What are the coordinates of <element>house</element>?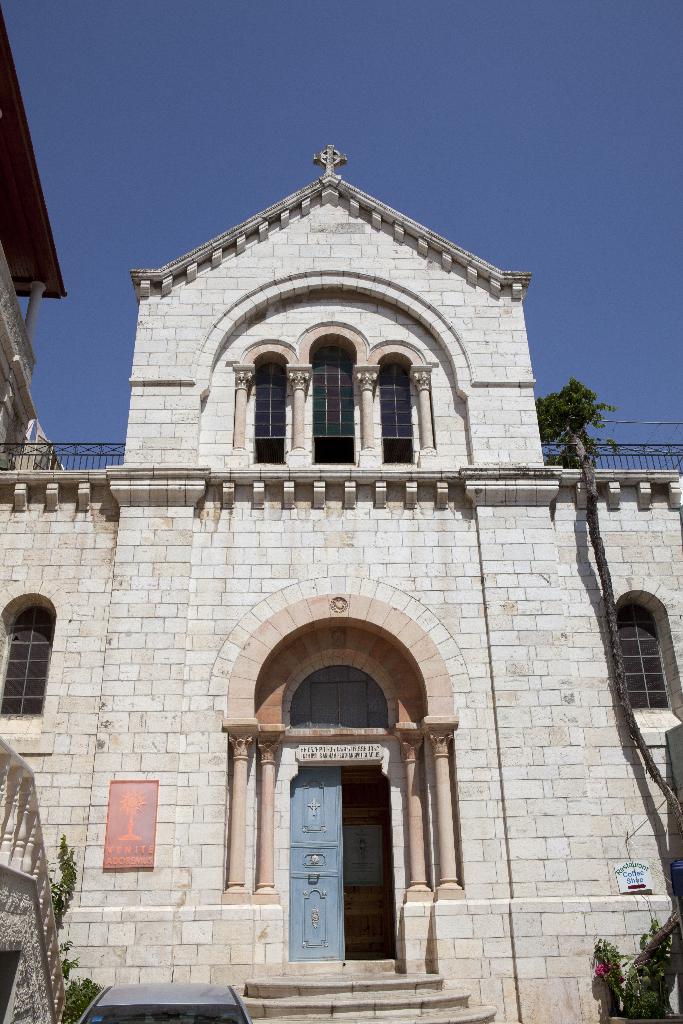
<region>0, 4, 71, 470</region>.
